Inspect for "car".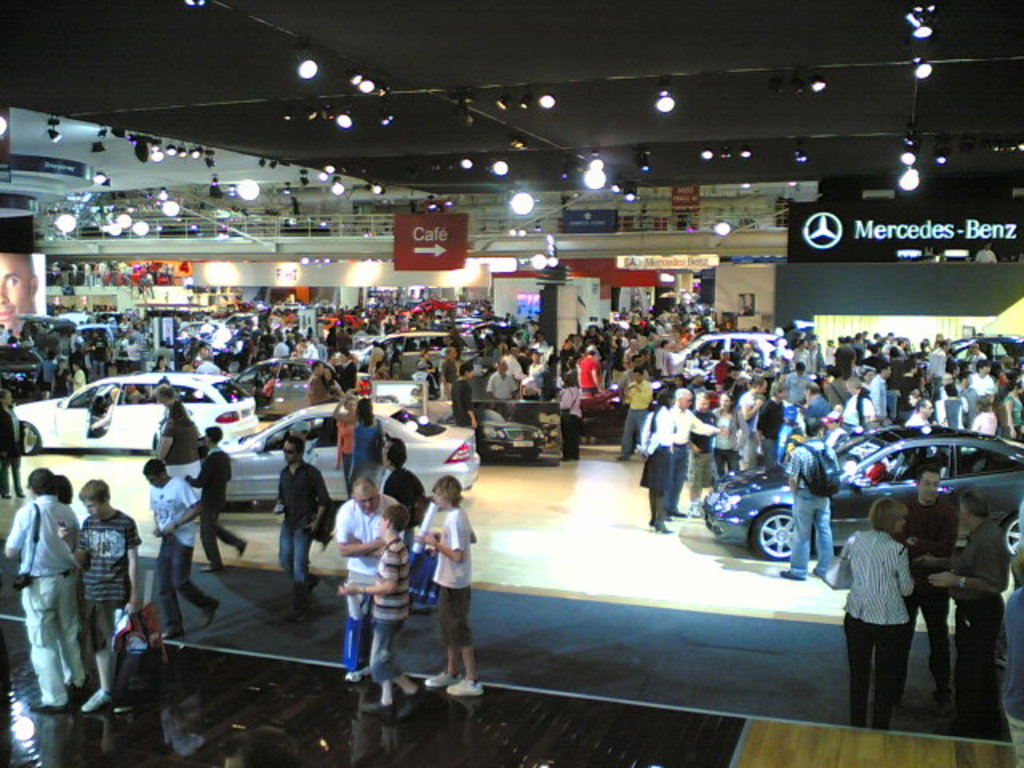
Inspection: [698,424,1022,558].
